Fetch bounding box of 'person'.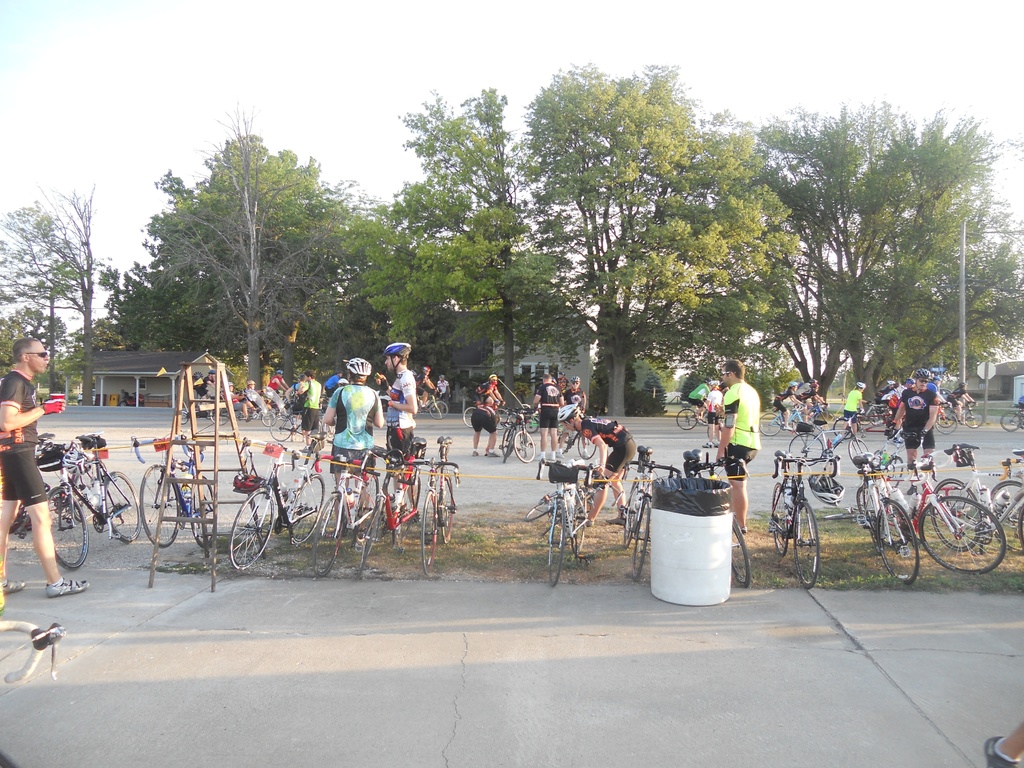
Bbox: [left=323, top=356, right=383, bottom=528].
